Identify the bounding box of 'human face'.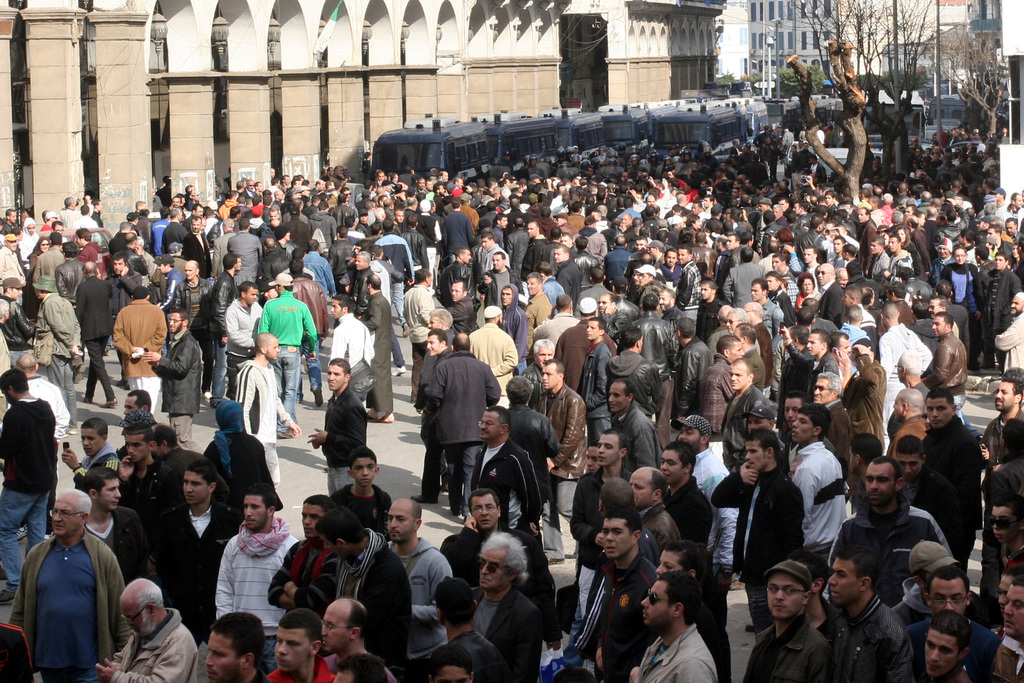
l=554, t=247, r=564, b=265.
